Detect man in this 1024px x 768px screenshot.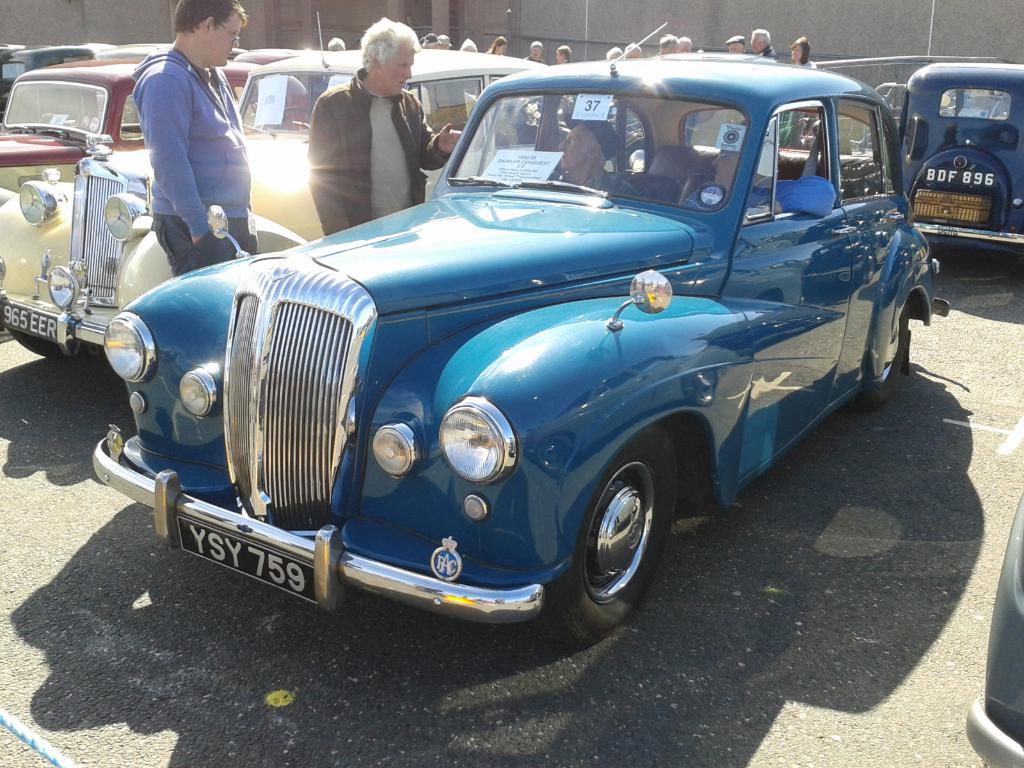
Detection: 748/28/779/58.
